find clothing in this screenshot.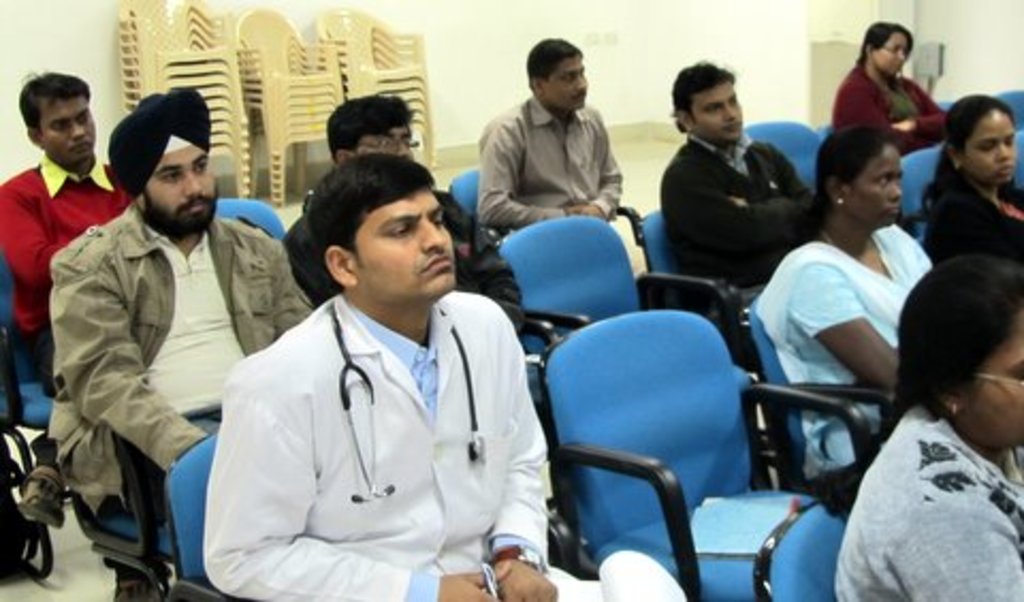
The bounding box for clothing is 467 90 621 220.
